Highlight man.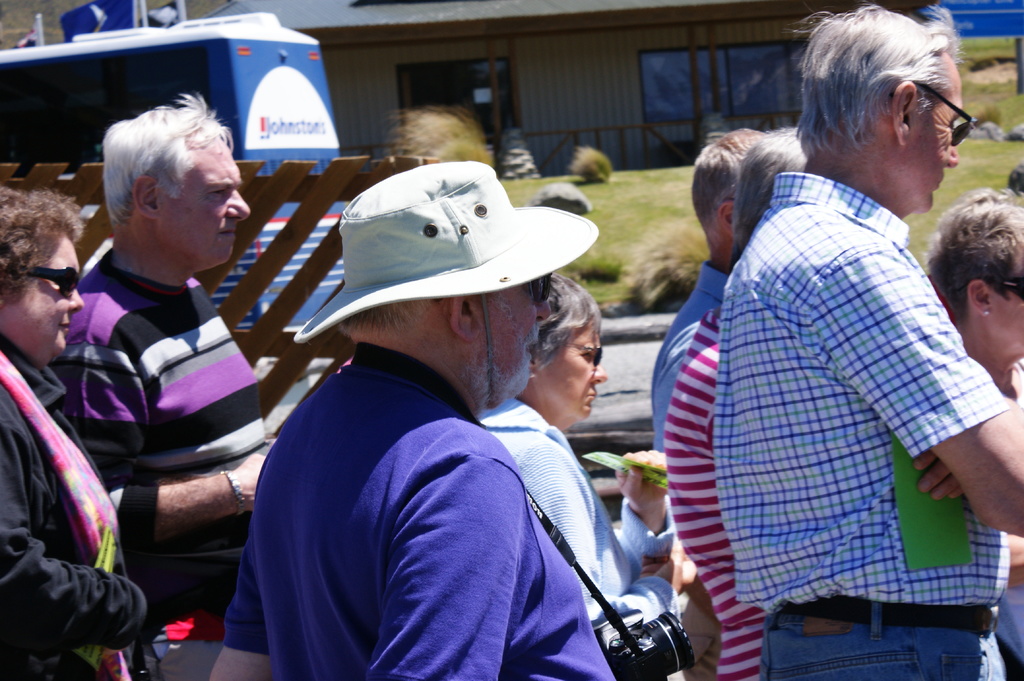
Highlighted region: (51, 87, 271, 680).
